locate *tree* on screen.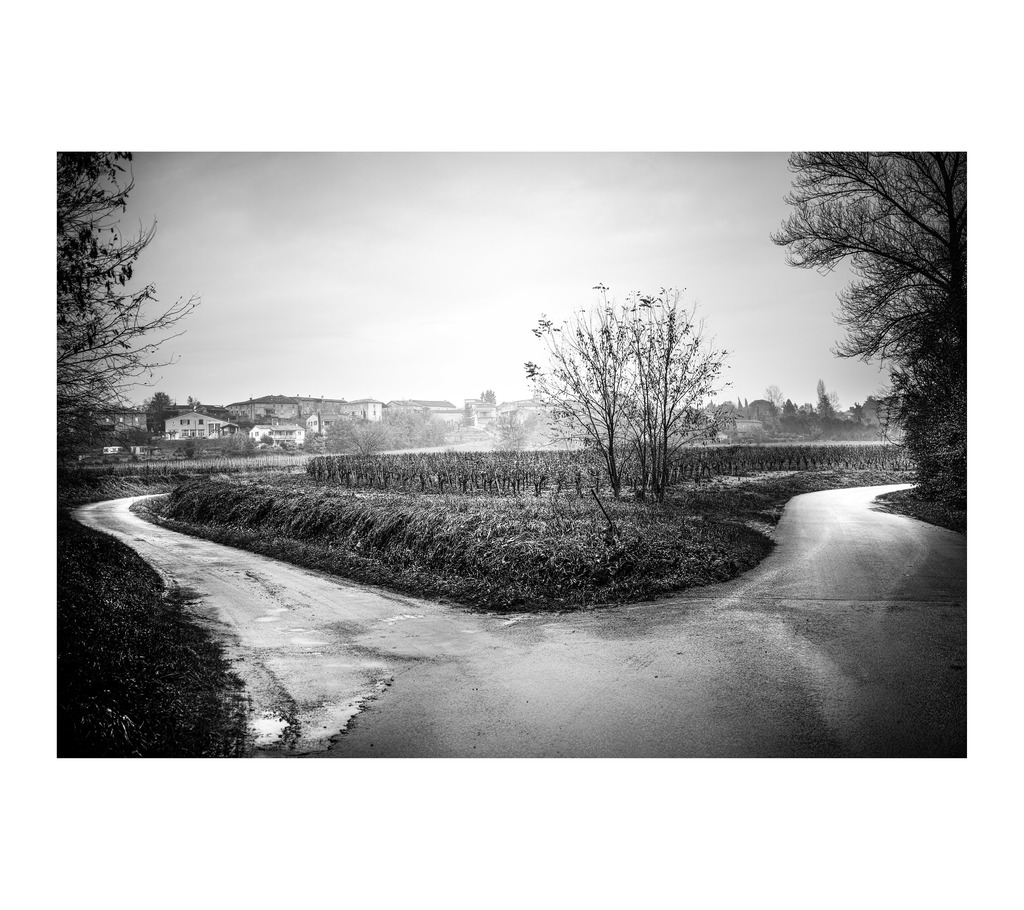
On screen at 143/388/184/432.
